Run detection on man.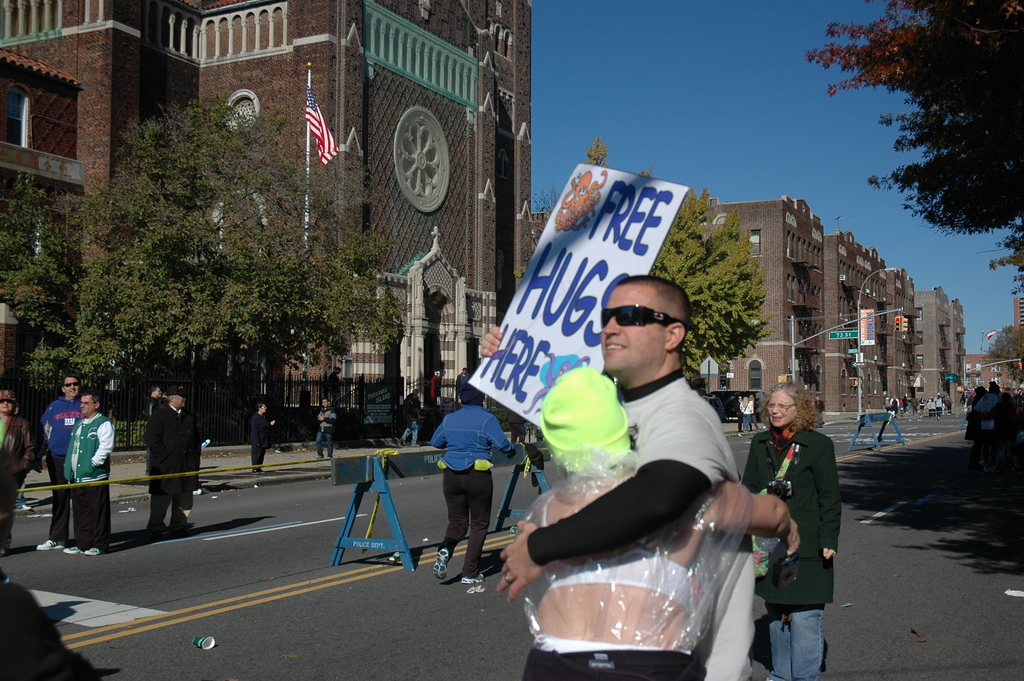
Result: {"left": 496, "top": 274, "right": 740, "bottom": 680}.
